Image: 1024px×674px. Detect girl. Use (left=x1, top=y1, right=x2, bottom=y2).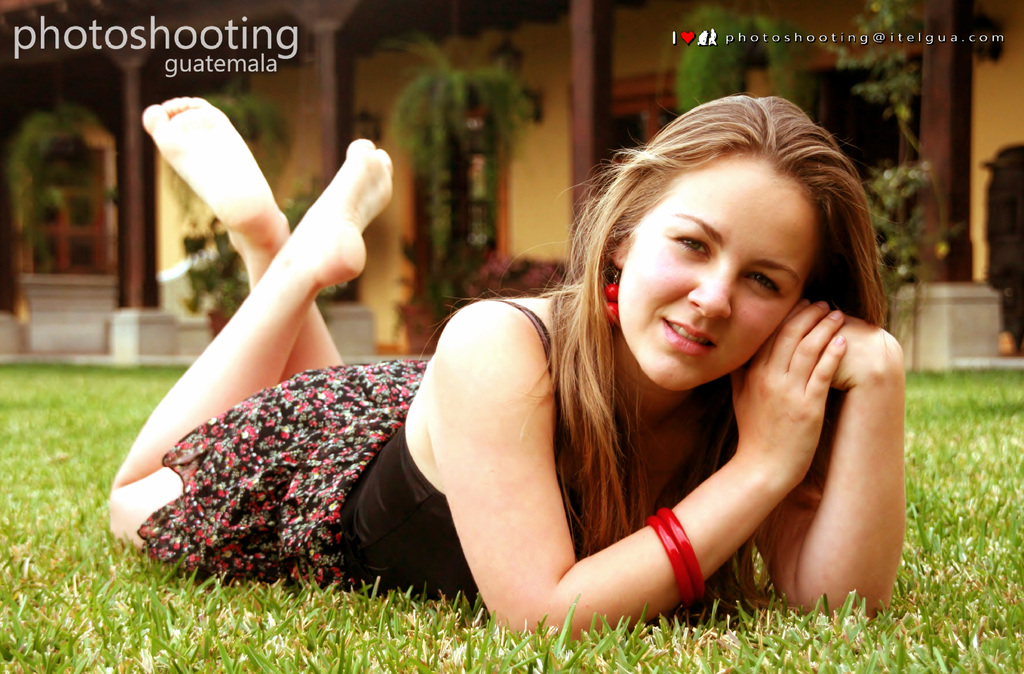
(left=108, top=98, right=905, bottom=641).
